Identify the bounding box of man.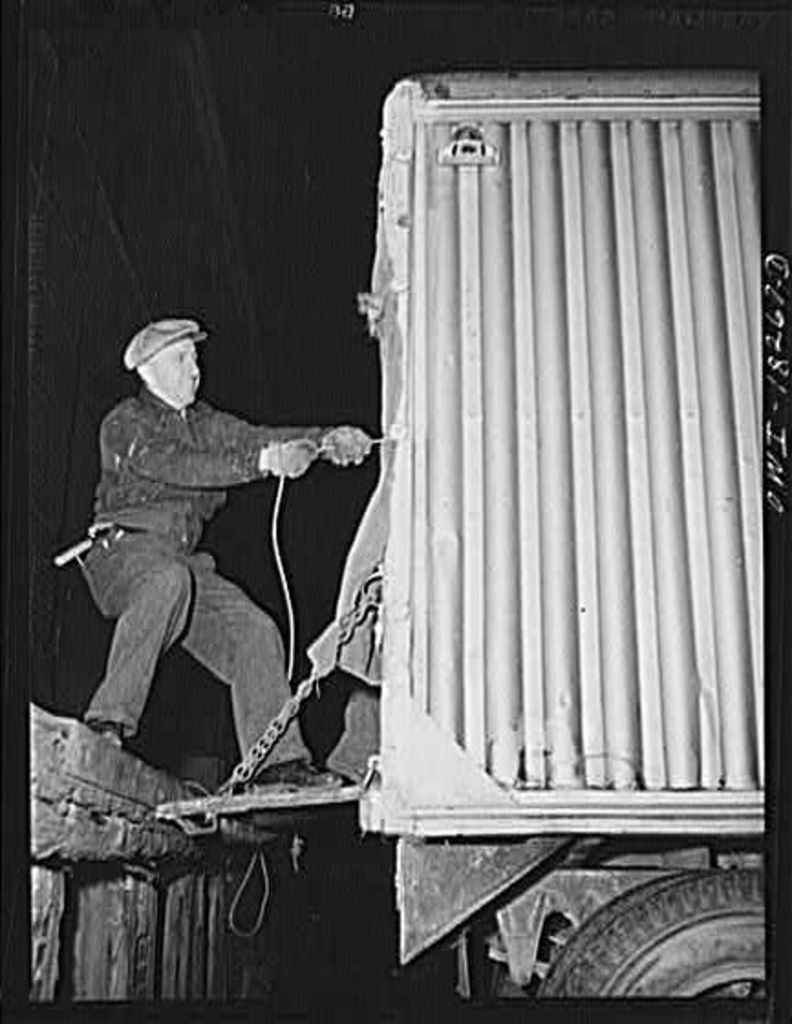
region(62, 320, 371, 784).
